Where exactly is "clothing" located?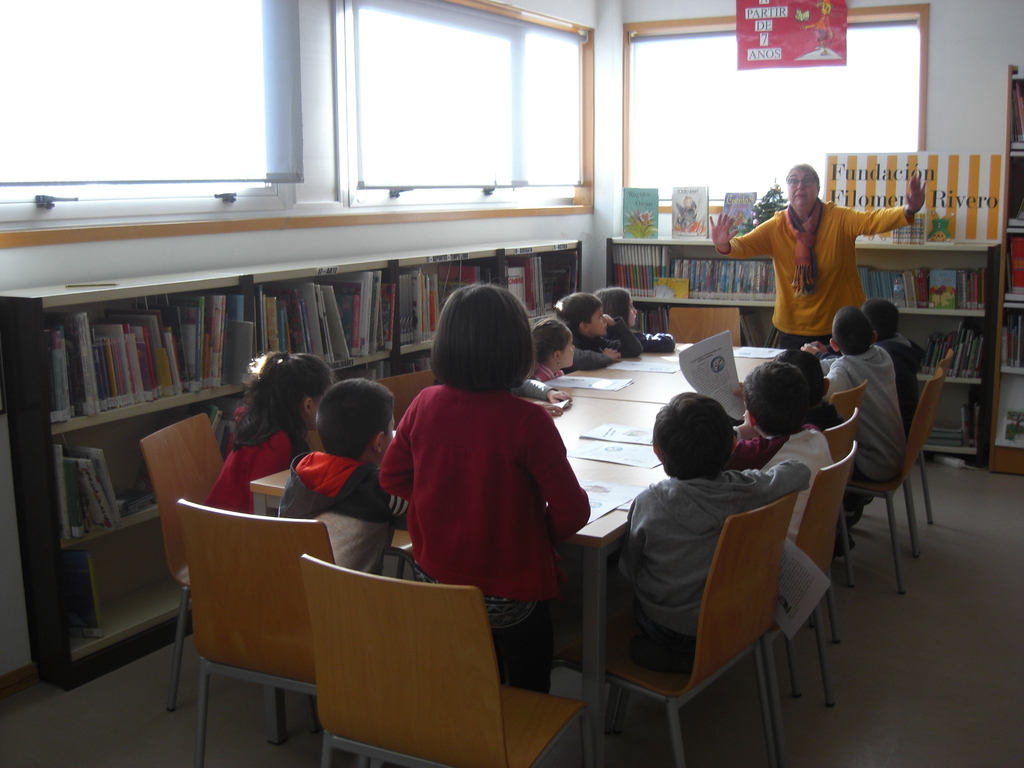
Its bounding box is locate(890, 330, 915, 417).
